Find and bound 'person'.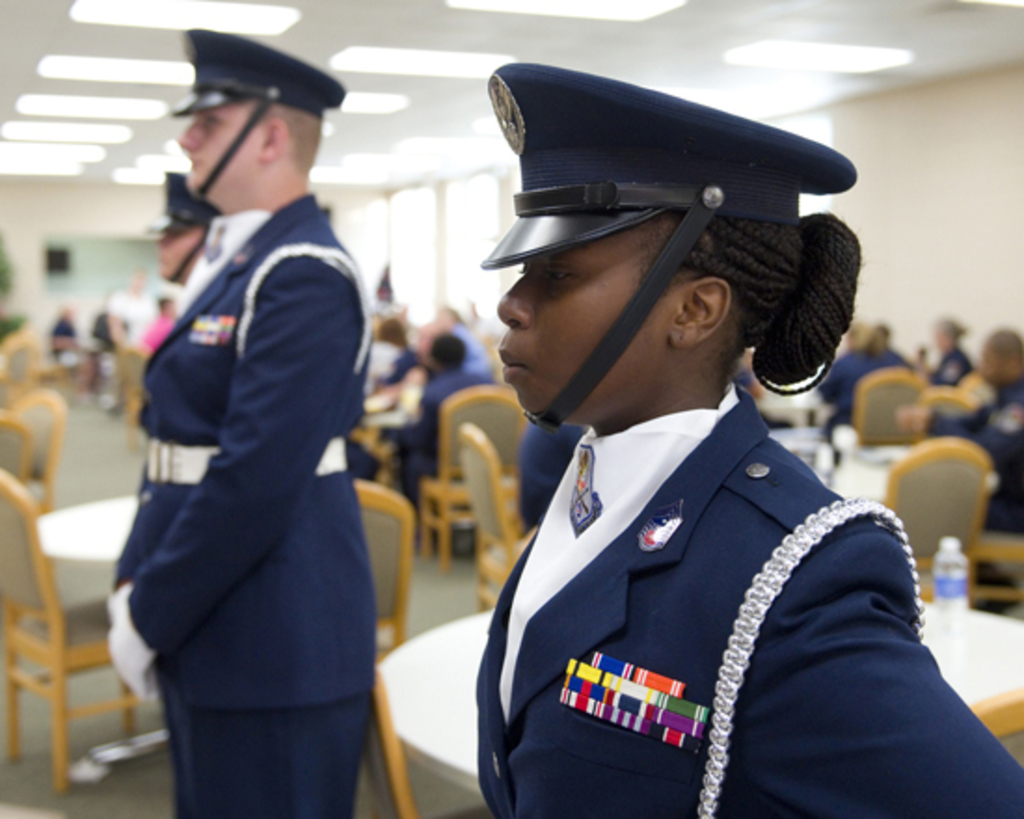
Bound: [894, 329, 1022, 536].
